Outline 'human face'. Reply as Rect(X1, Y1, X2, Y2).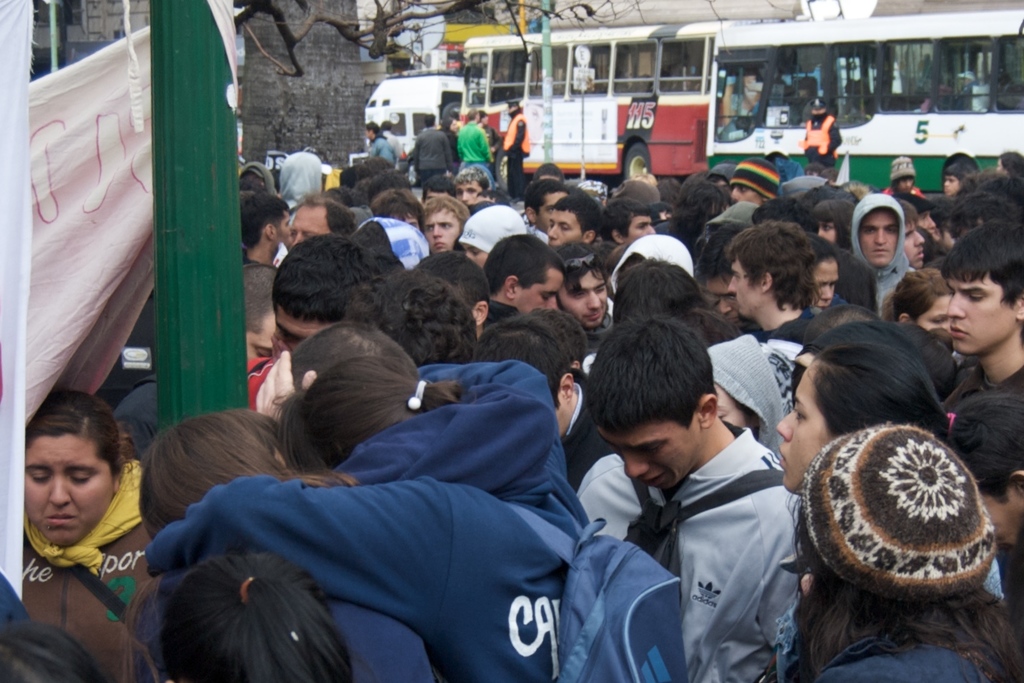
Rect(518, 269, 565, 314).
